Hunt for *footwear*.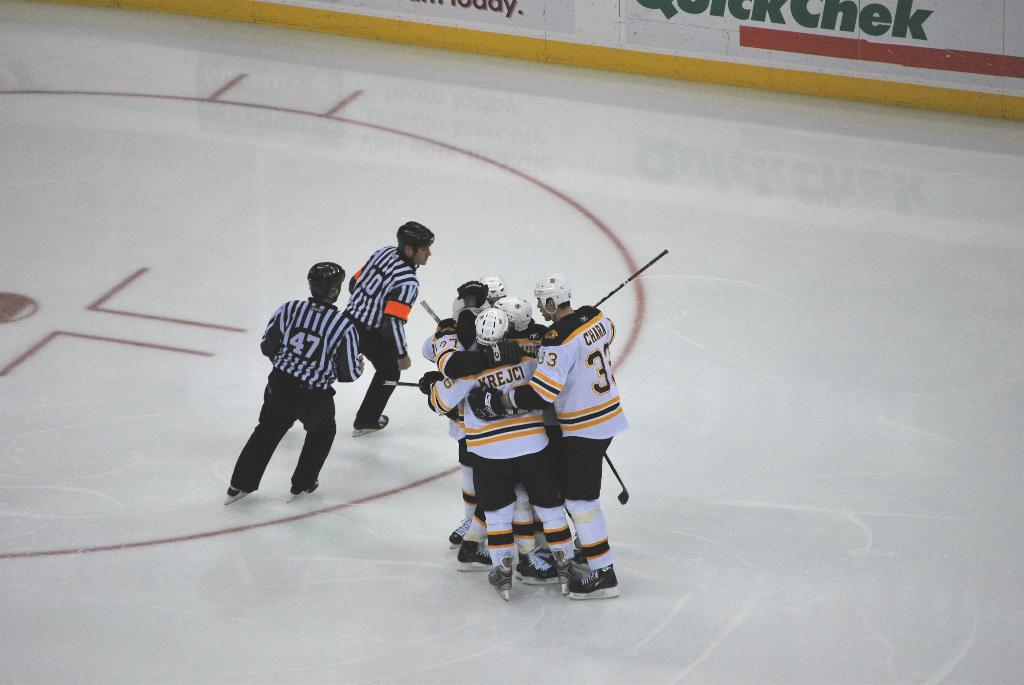
Hunted down at (453, 537, 493, 563).
